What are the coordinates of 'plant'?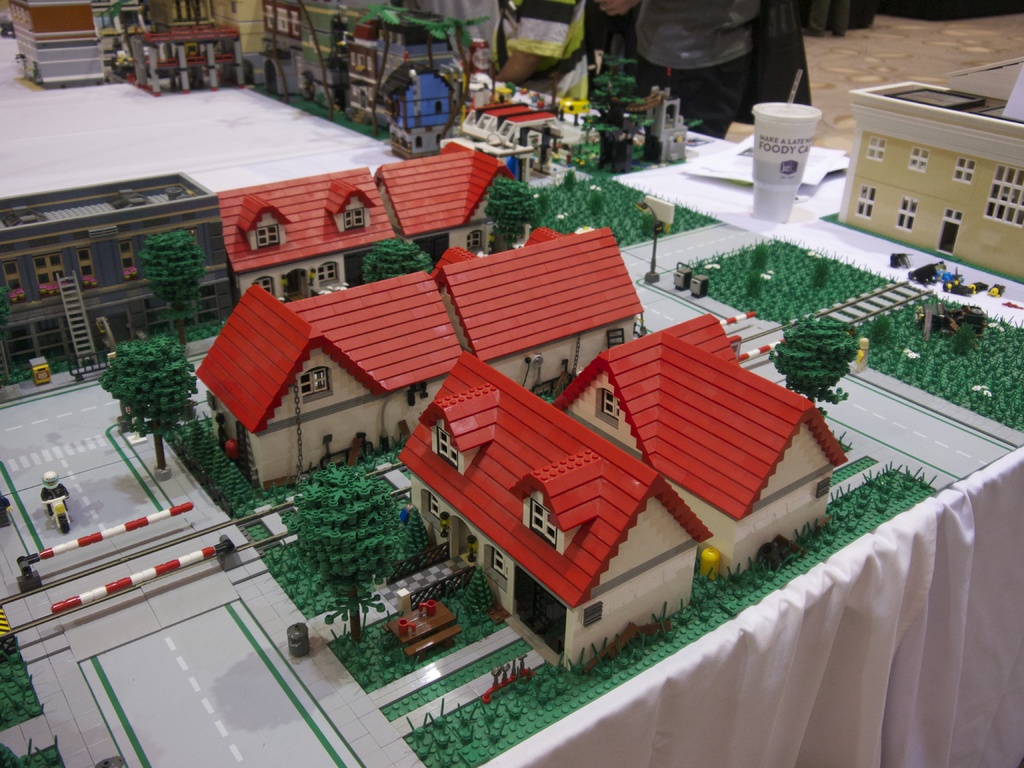
{"left": 739, "top": 266, "right": 765, "bottom": 301}.
